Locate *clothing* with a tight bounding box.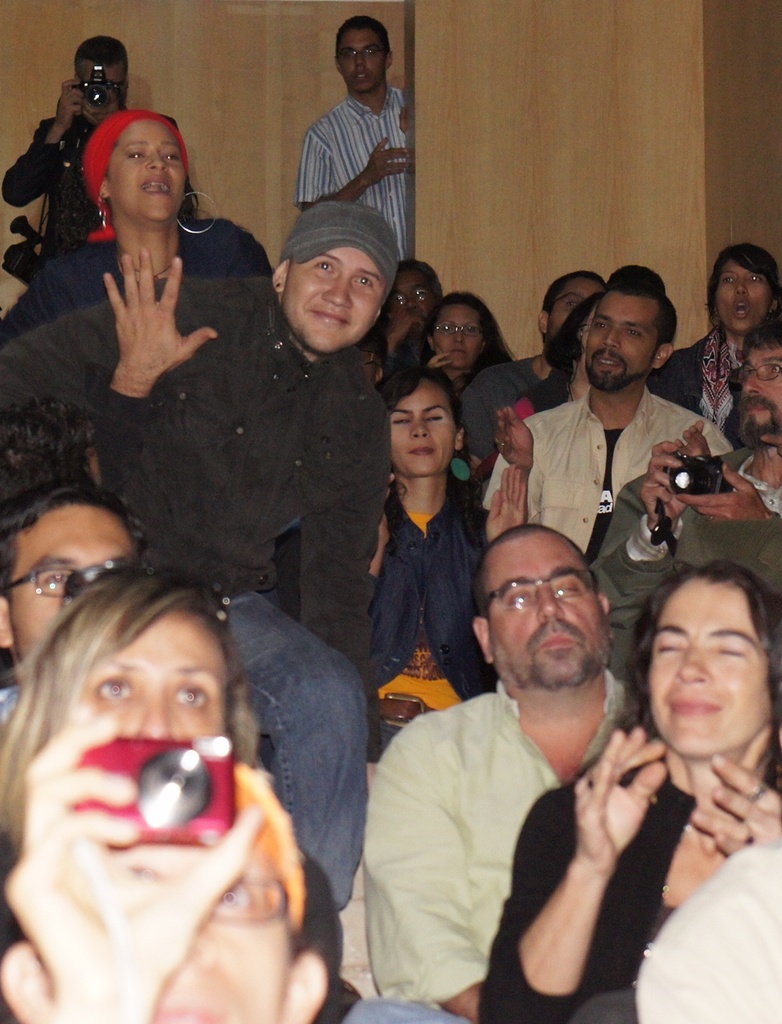
select_region(351, 670, 639, 1015).
